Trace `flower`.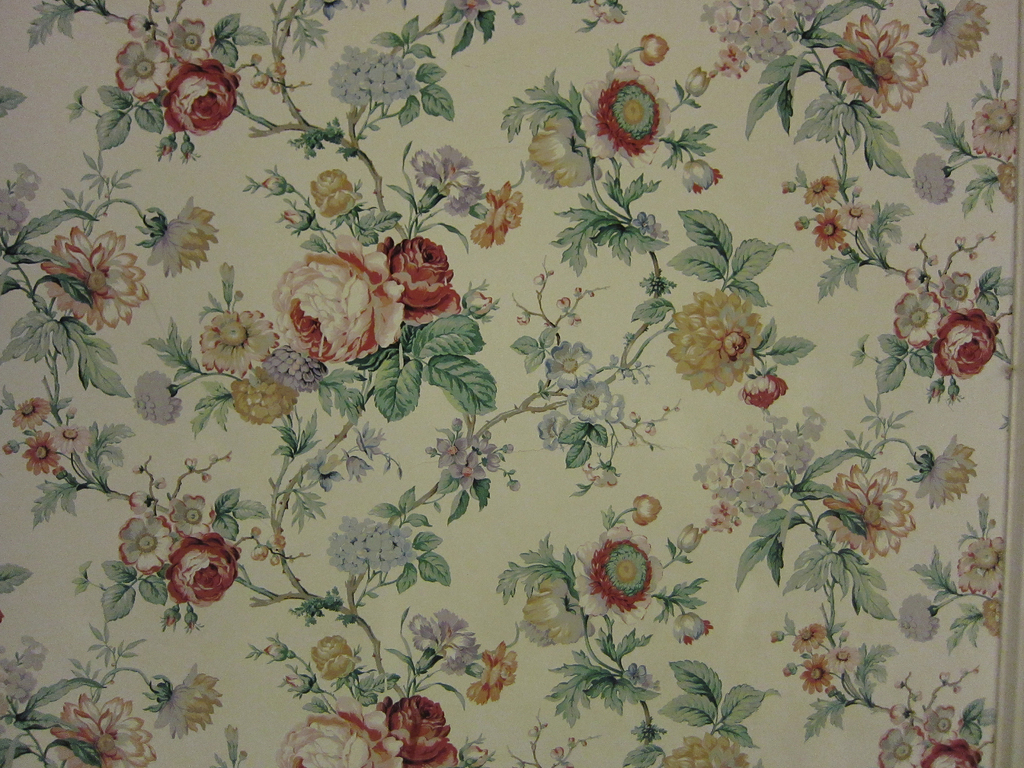
Traced to (x1=595, y1=0, x2=627, y2=27).
